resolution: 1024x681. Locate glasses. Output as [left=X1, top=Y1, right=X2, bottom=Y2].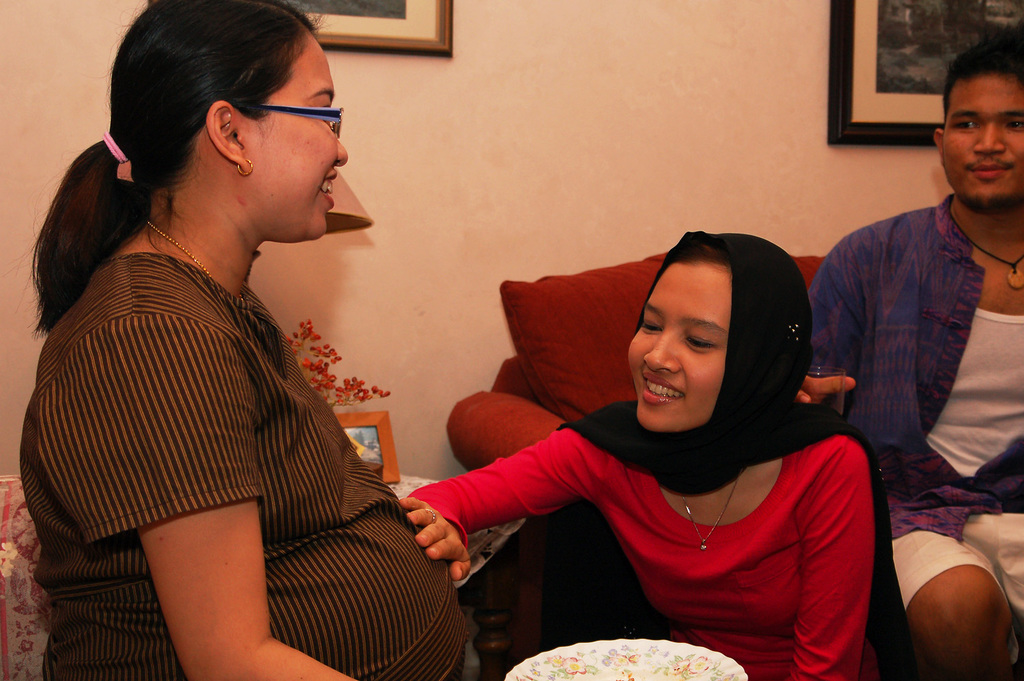
[left=231, top=73, right=352, bottom=129].
